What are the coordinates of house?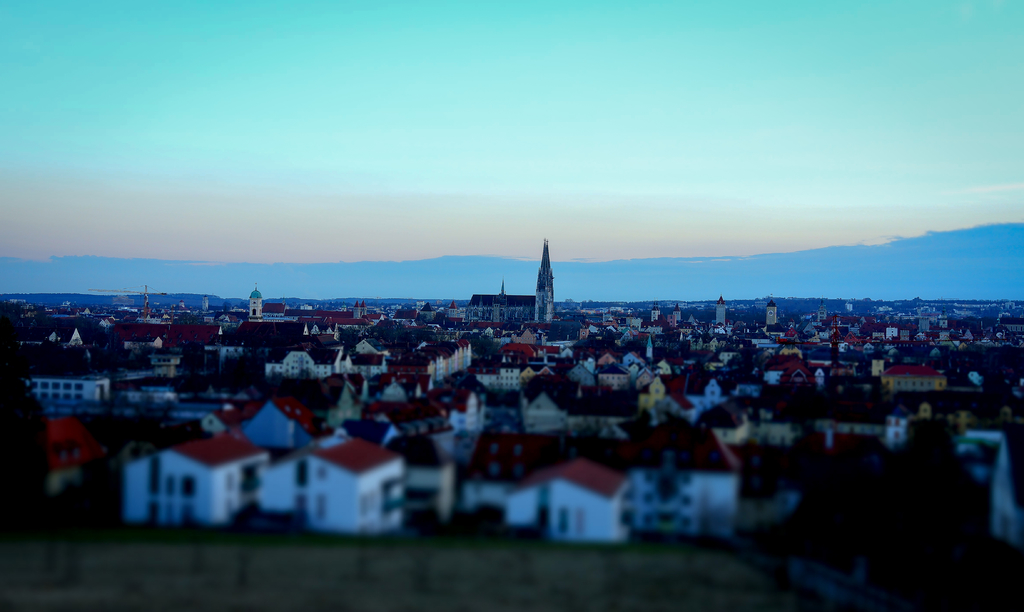
bbox=(259, 344, 350, 383).
